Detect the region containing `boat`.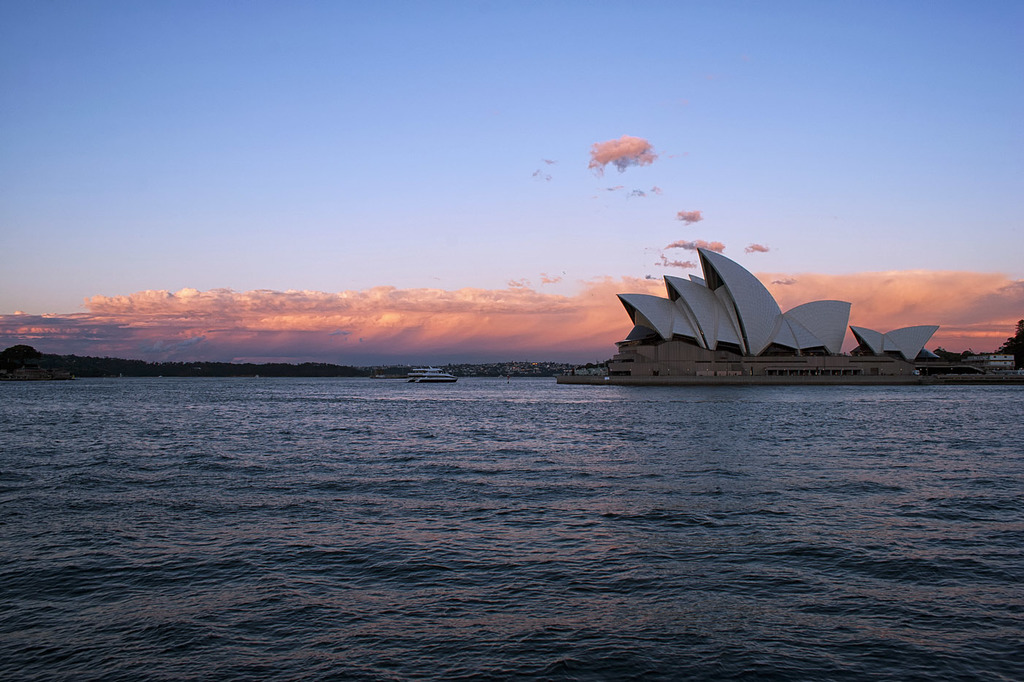
left=404, top=361, right=459, bottom=386.
